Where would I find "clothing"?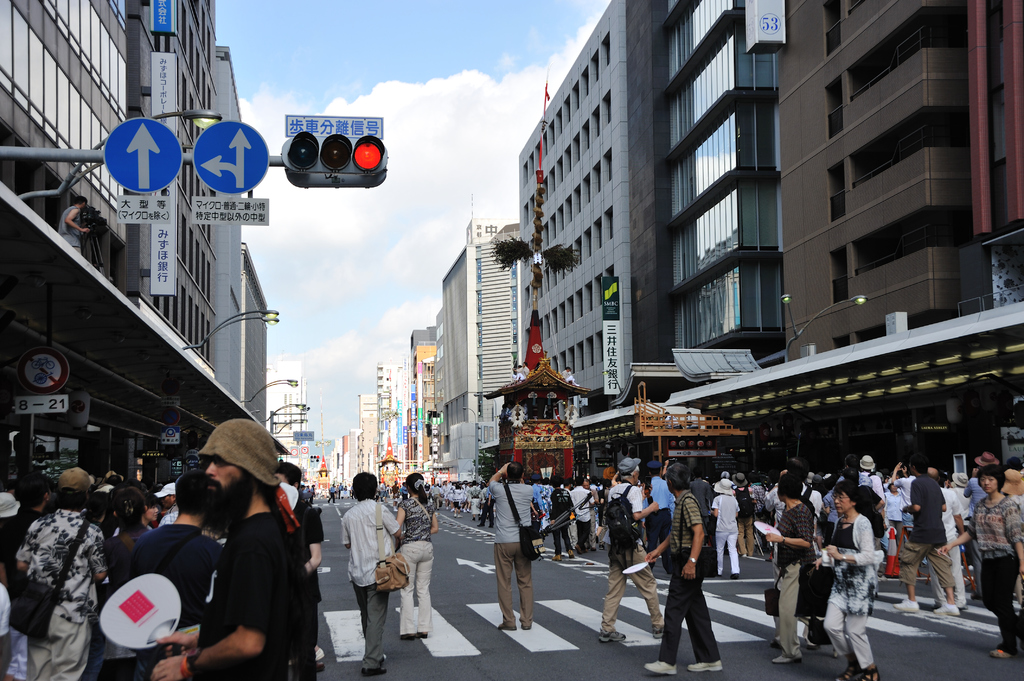
At <bbox>178, 469, 317, 673</bbox>.
